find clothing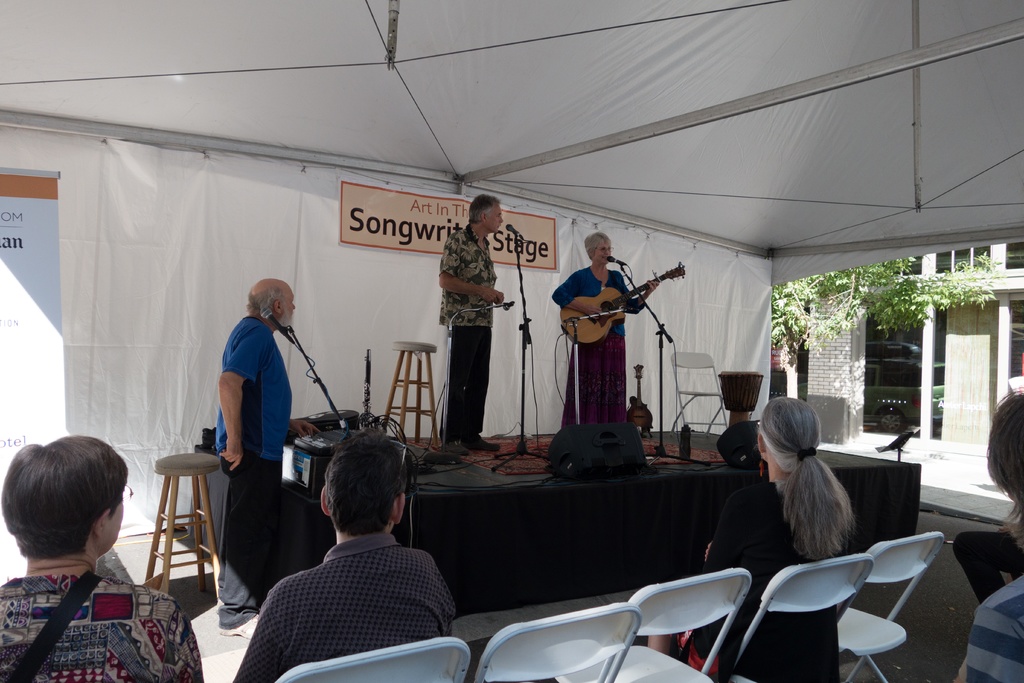
region(0, 567, 198, 682)
